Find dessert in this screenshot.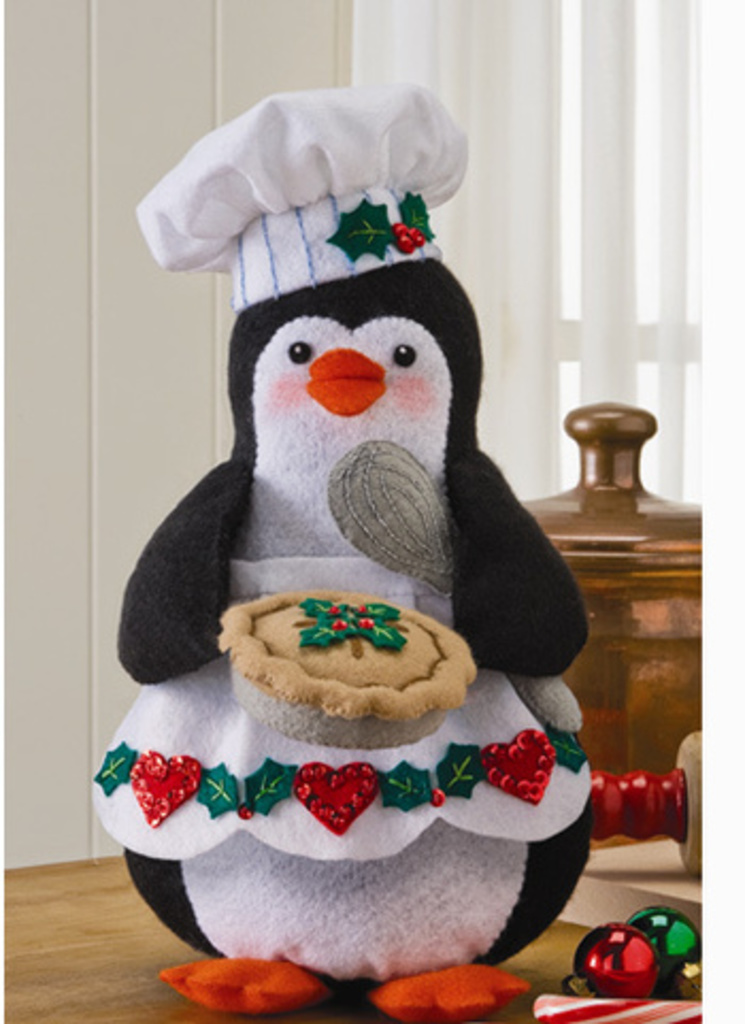
The bounding box for dessert is region(221, 598, 462, 752).
